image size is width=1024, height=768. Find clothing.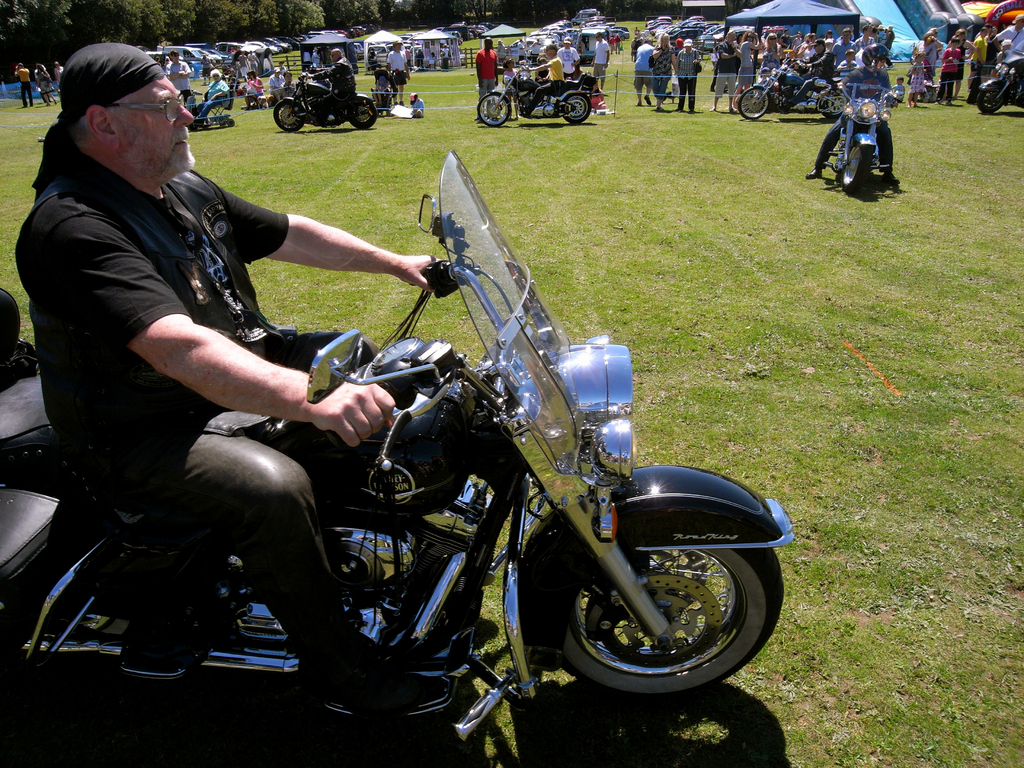
x1=384, y1=49, x2=410, y2=95.
